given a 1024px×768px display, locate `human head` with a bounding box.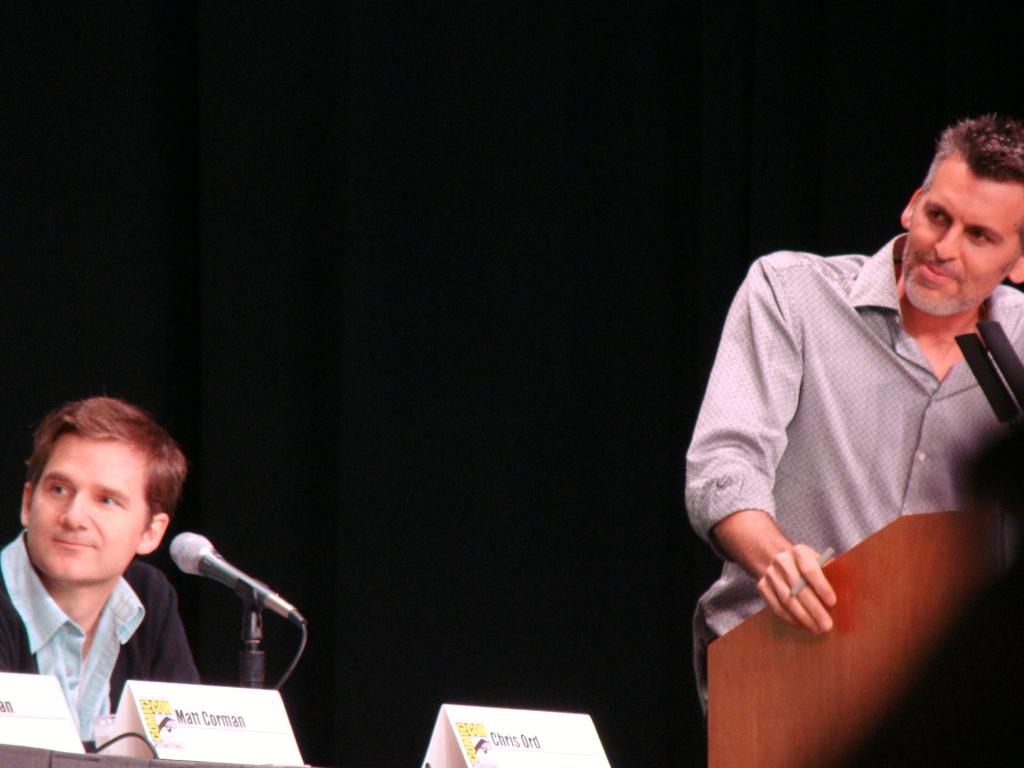
Located: 14 407 182 604.
